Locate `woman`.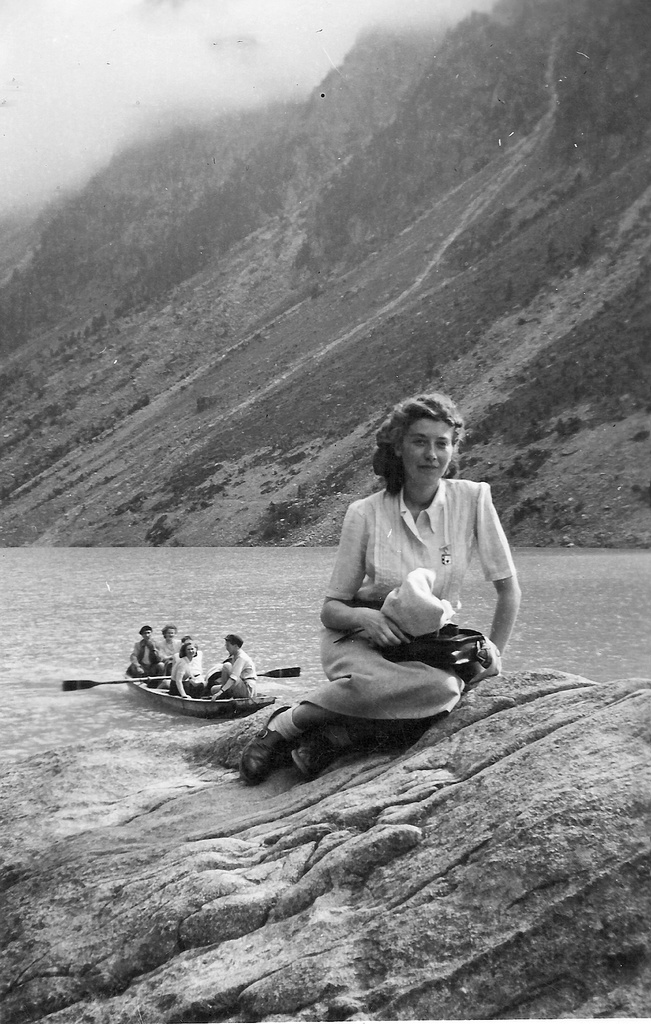
Bounding box: l=164, t=638, r=206, b=700.
